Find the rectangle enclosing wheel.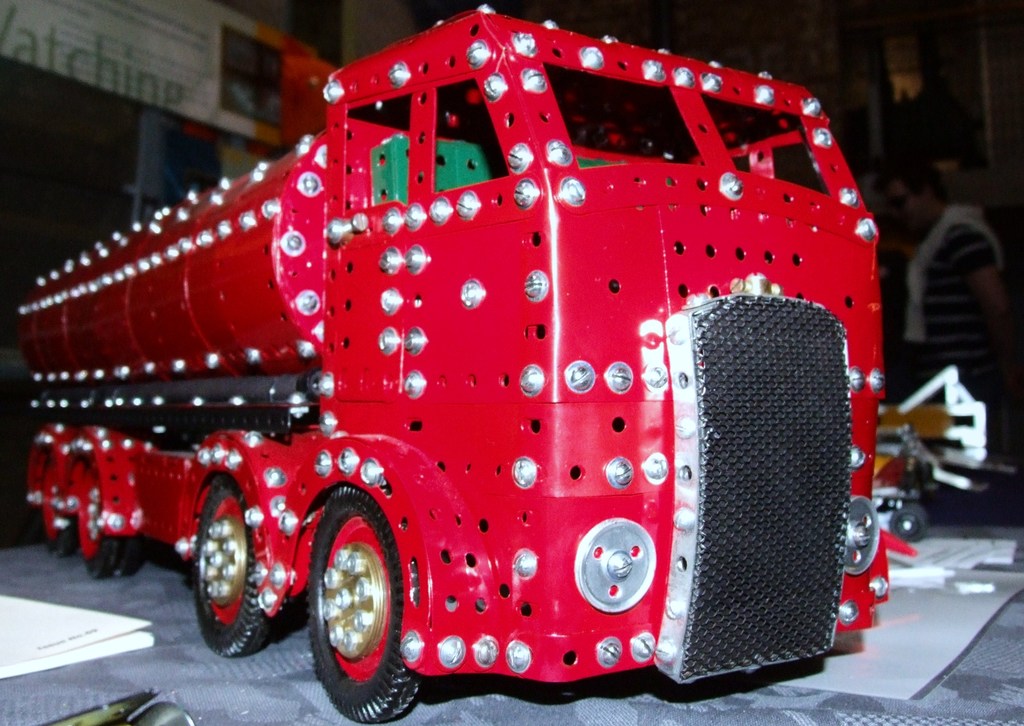
x1=65, y1=515, x2=80, y2=551.
